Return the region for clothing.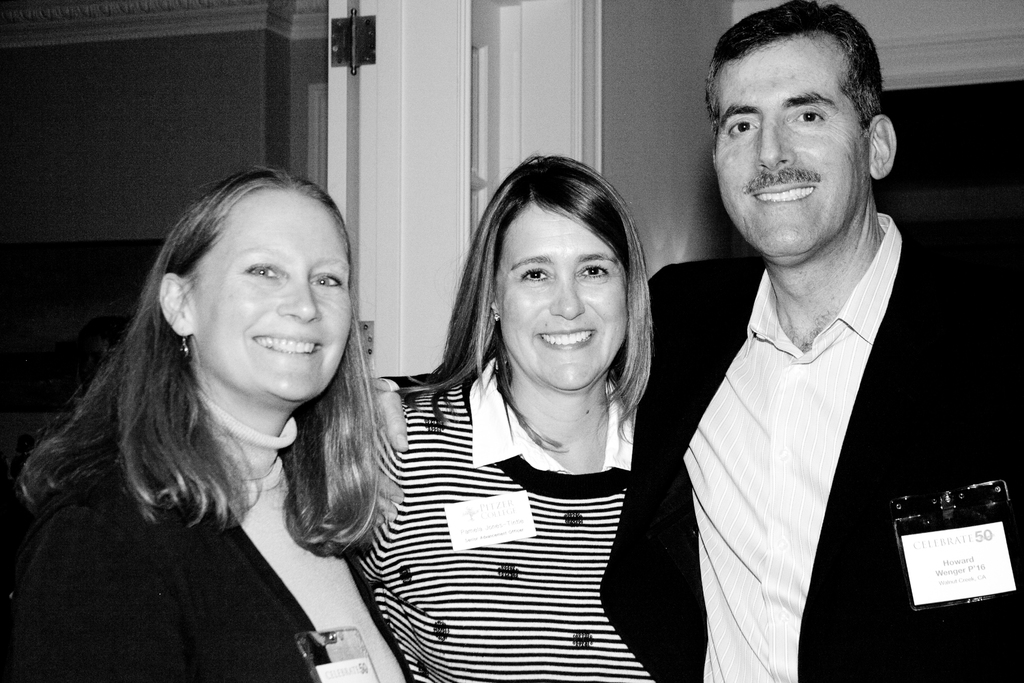
rect(358, 357, 659, 682).
